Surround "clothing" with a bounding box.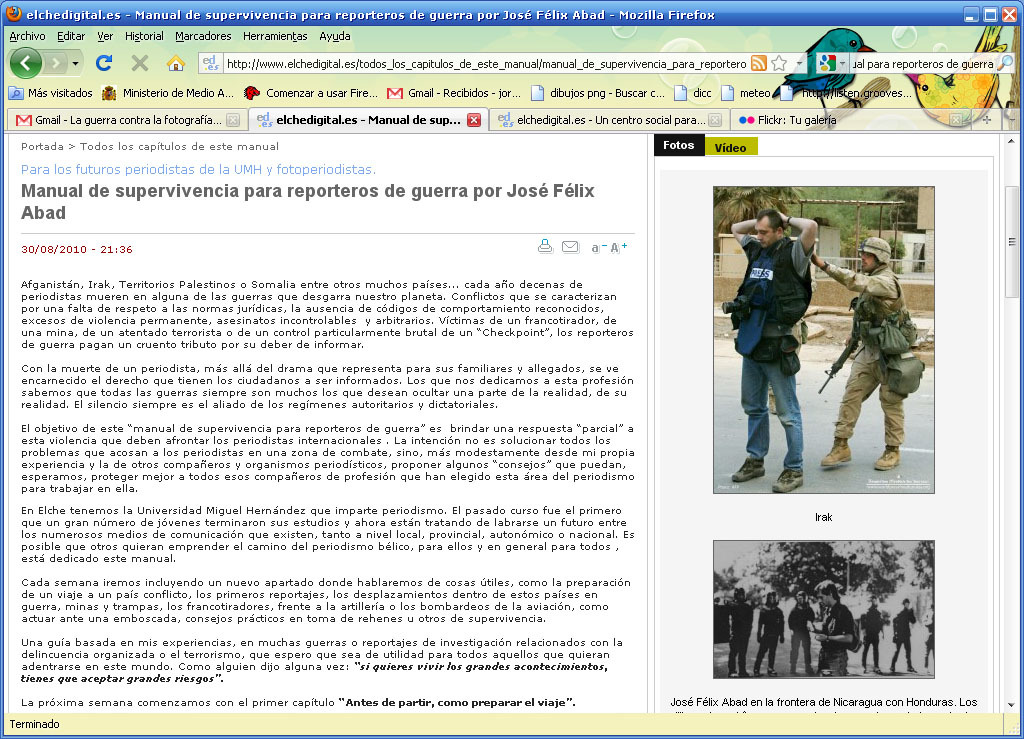
x1=862 y1=607 x2=879 y2=673.
